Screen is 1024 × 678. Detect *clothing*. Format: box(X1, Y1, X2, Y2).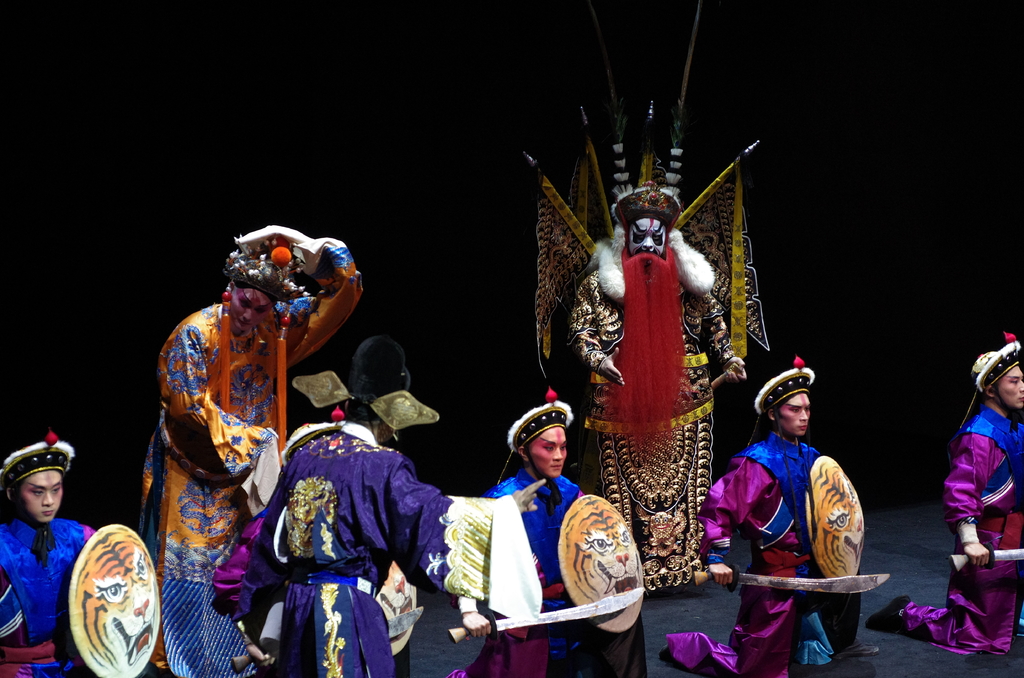
box(444, 473, 646, 677).
